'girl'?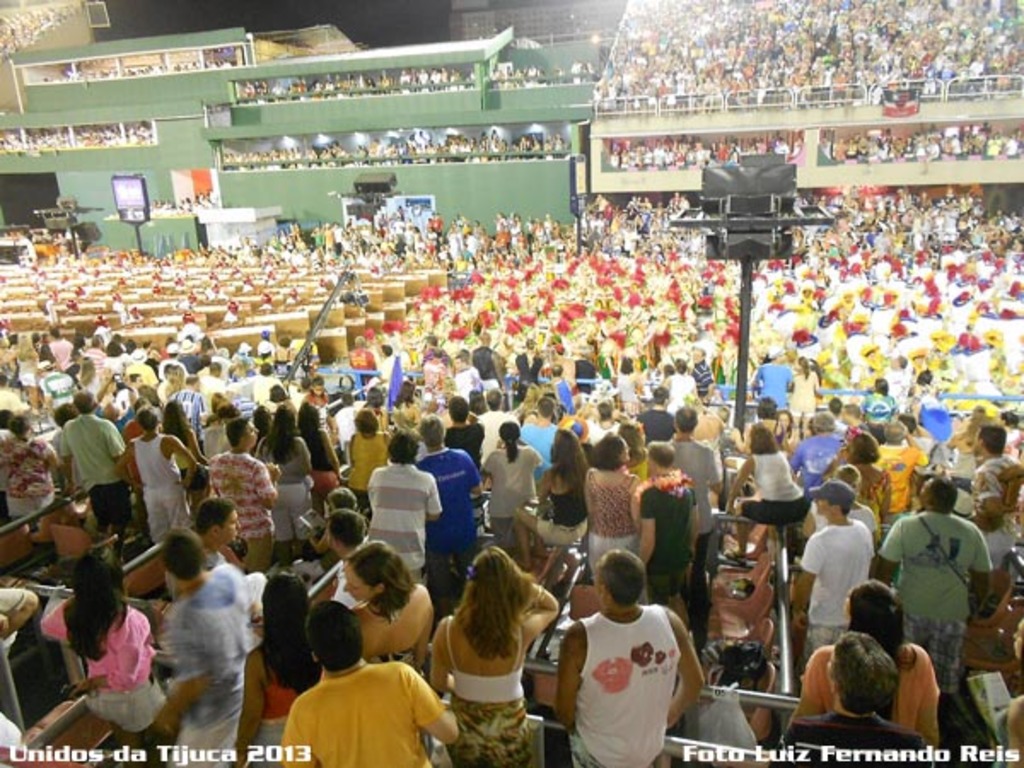
box(38, 546, 169, 730)
